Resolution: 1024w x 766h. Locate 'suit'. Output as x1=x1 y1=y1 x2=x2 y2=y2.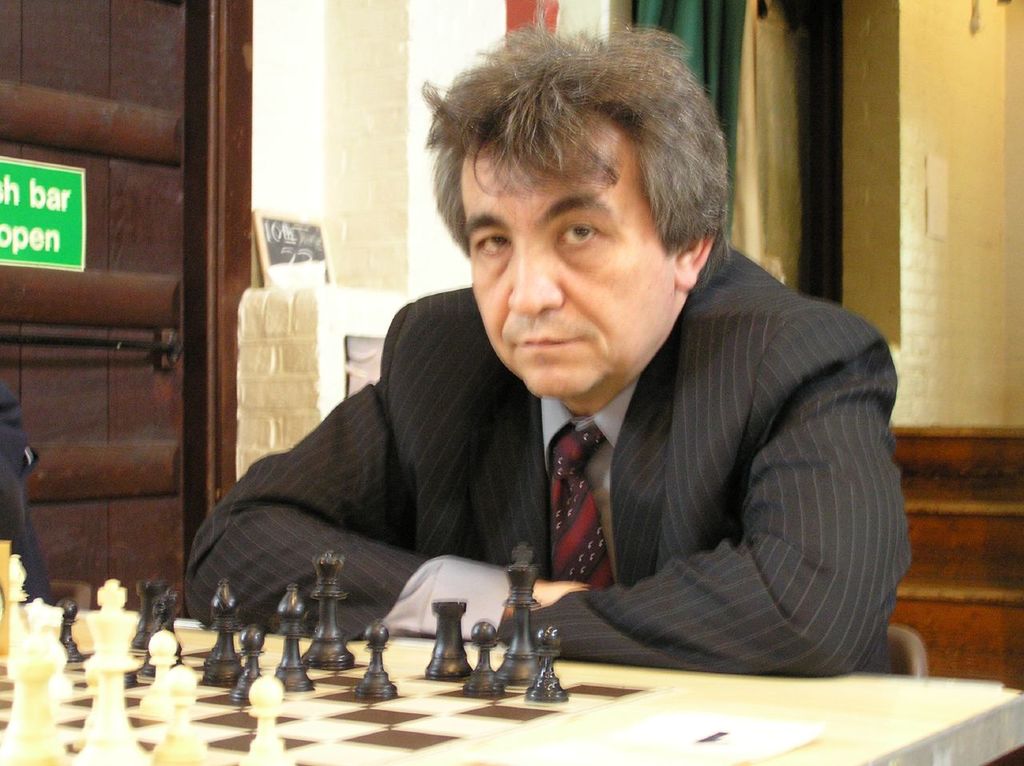
x1=186 y1=256 x2=913 y2=672.
